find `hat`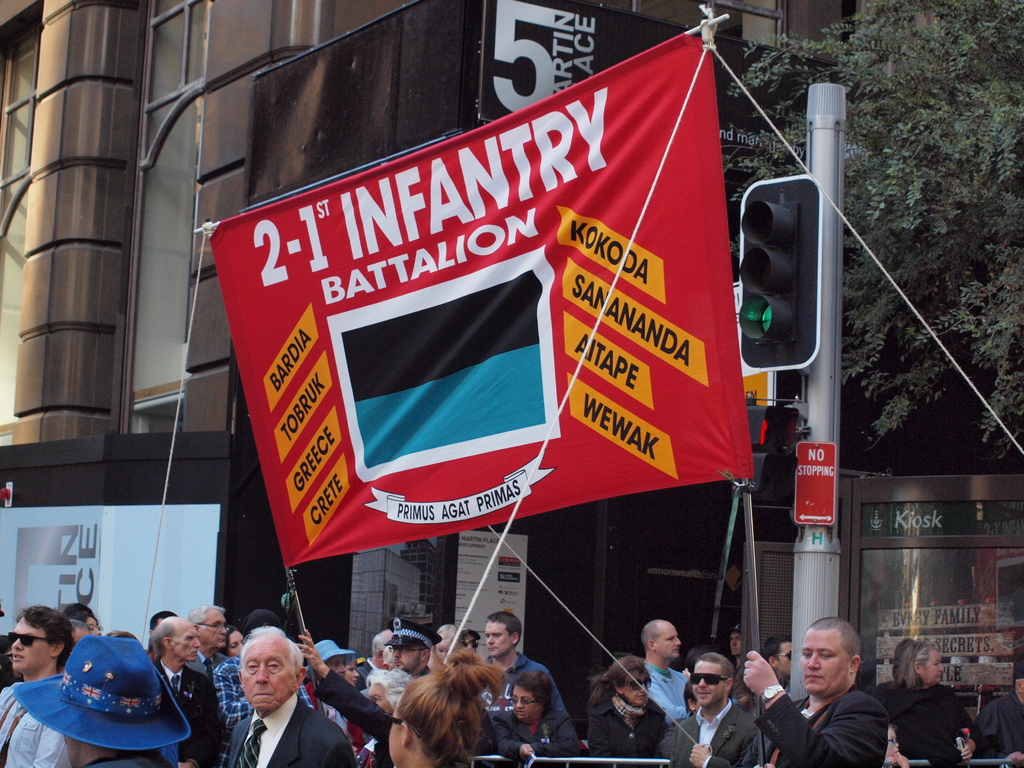
detection(10, 636, 190, 754)
